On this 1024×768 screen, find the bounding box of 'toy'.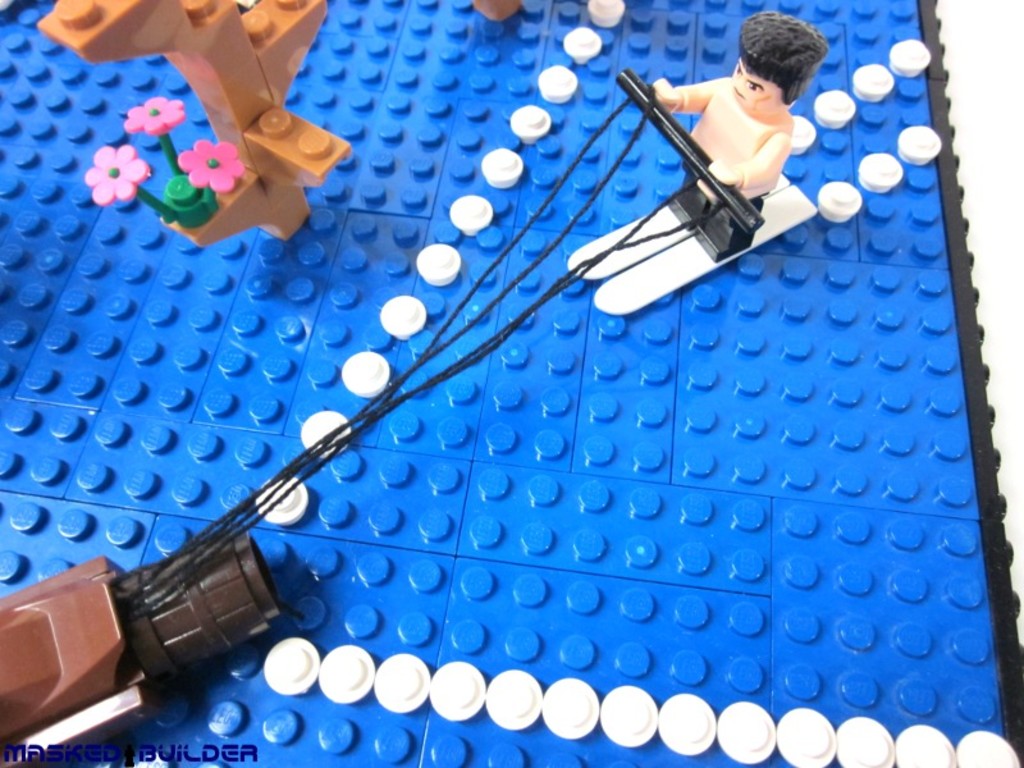
Bounding box: pyautogui.locateOnScreen(557, 9, 840, 332).
